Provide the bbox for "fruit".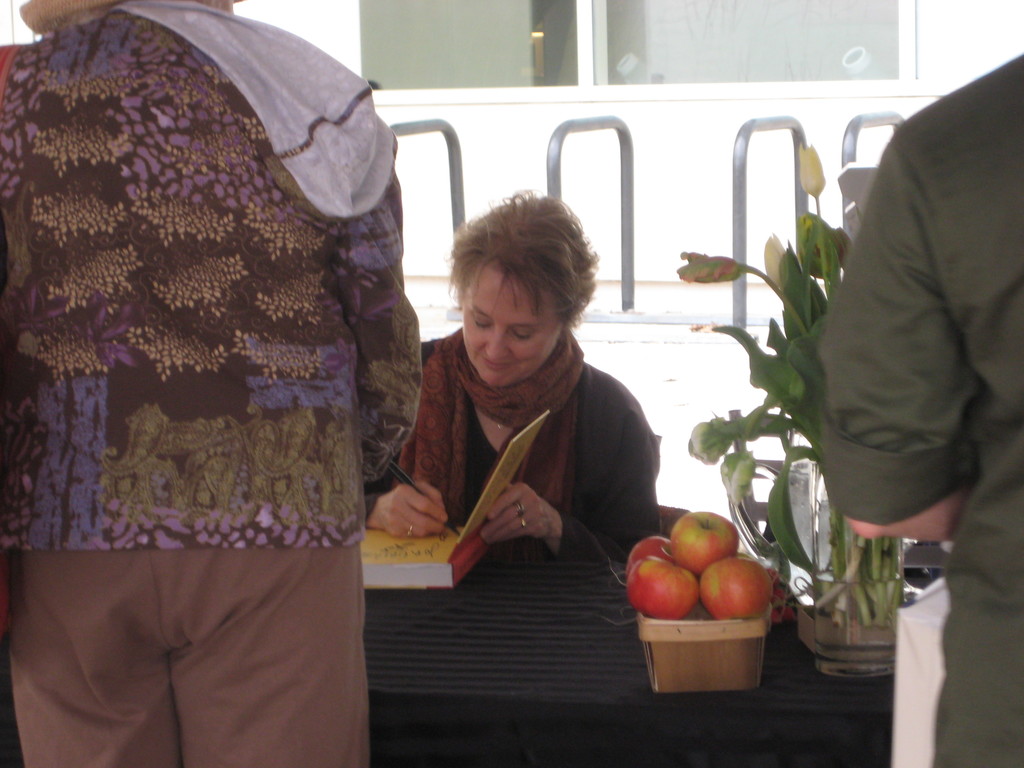
694, 553, 778, 619.
